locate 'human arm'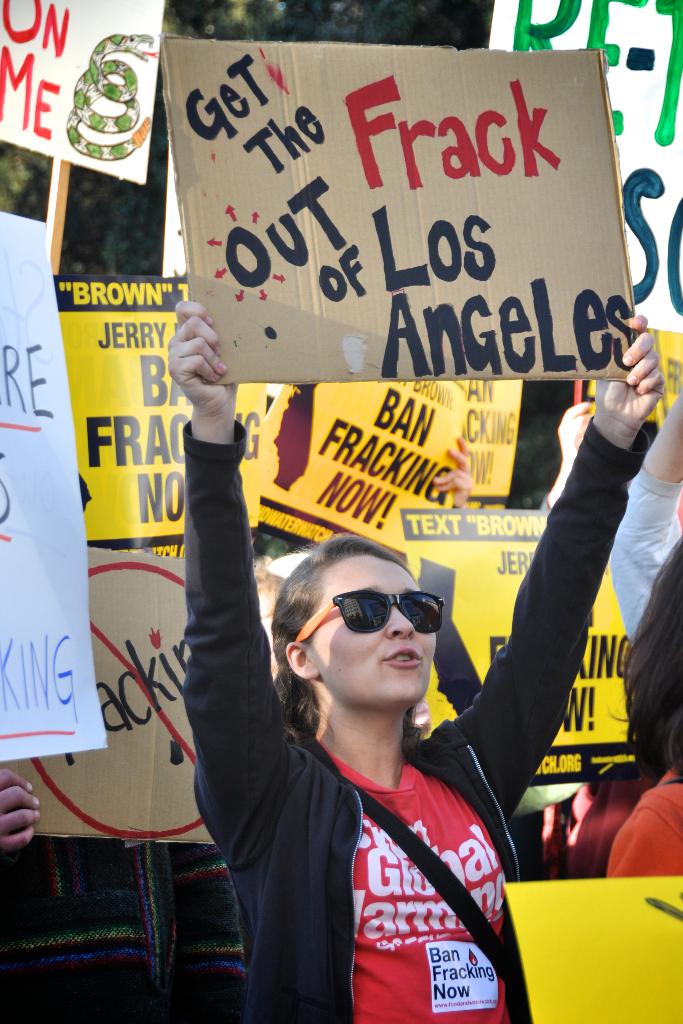
(x1=142, y1=287, x2=294, y2=954)
